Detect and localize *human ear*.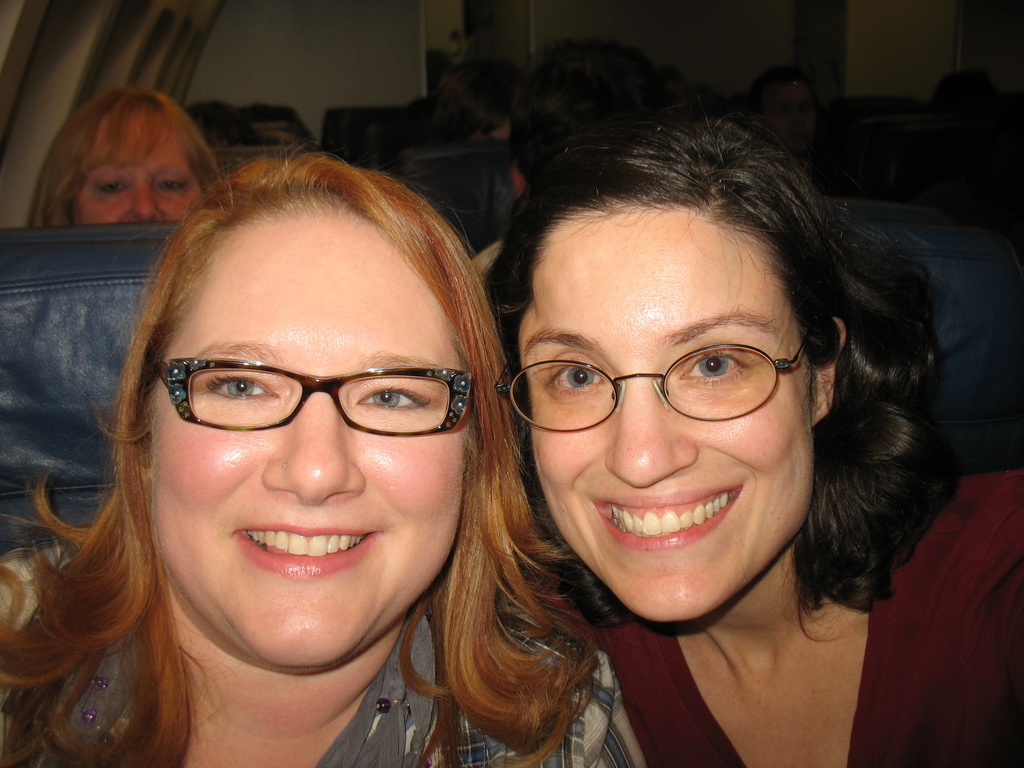
Localized at <bbox>811, 322, 850, 423</bbox>.
